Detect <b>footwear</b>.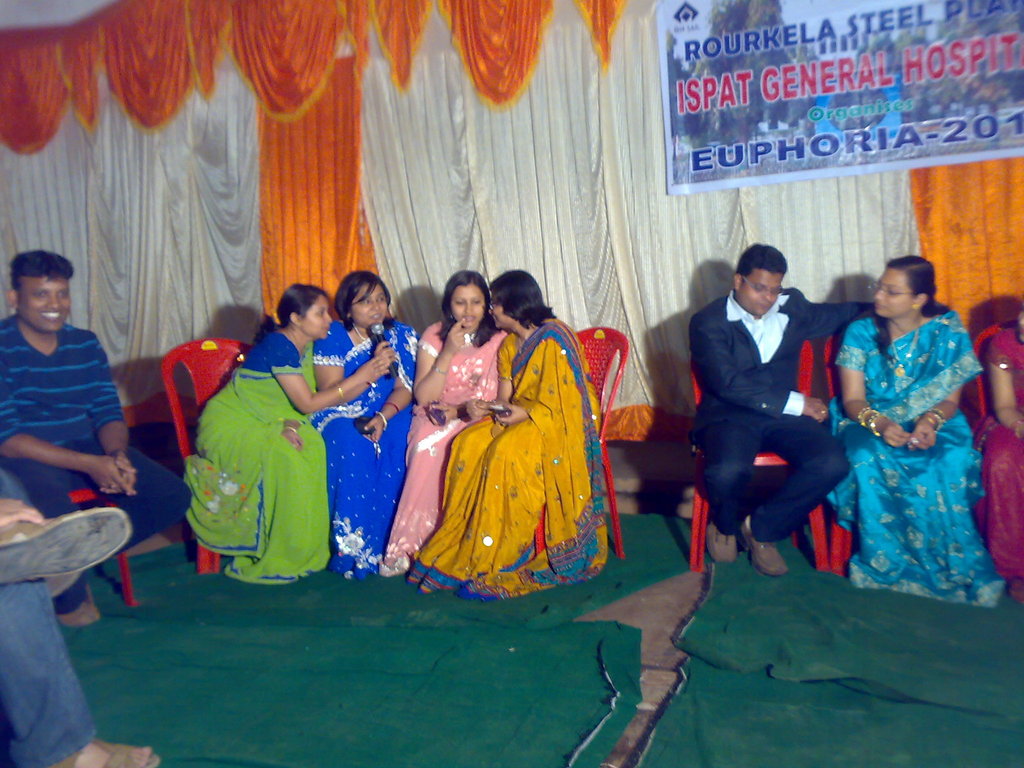
Detected at (left=0, top=504, right=137, bottom=584).
